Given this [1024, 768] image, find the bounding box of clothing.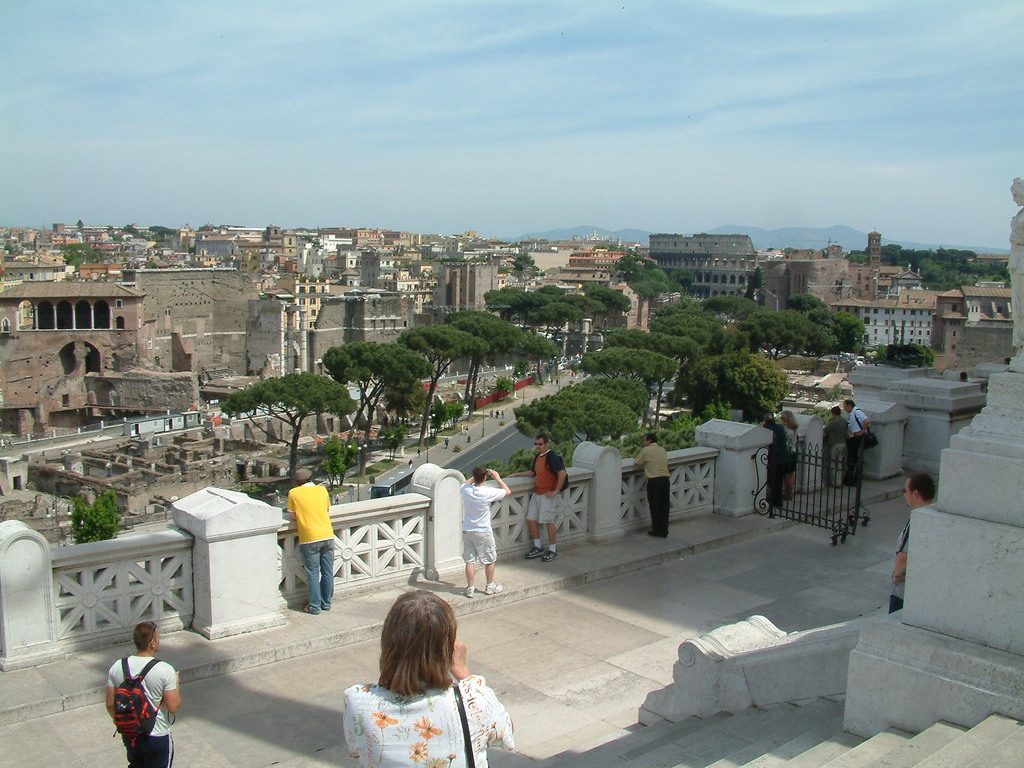
Rect(827, 413, 844, 499).
